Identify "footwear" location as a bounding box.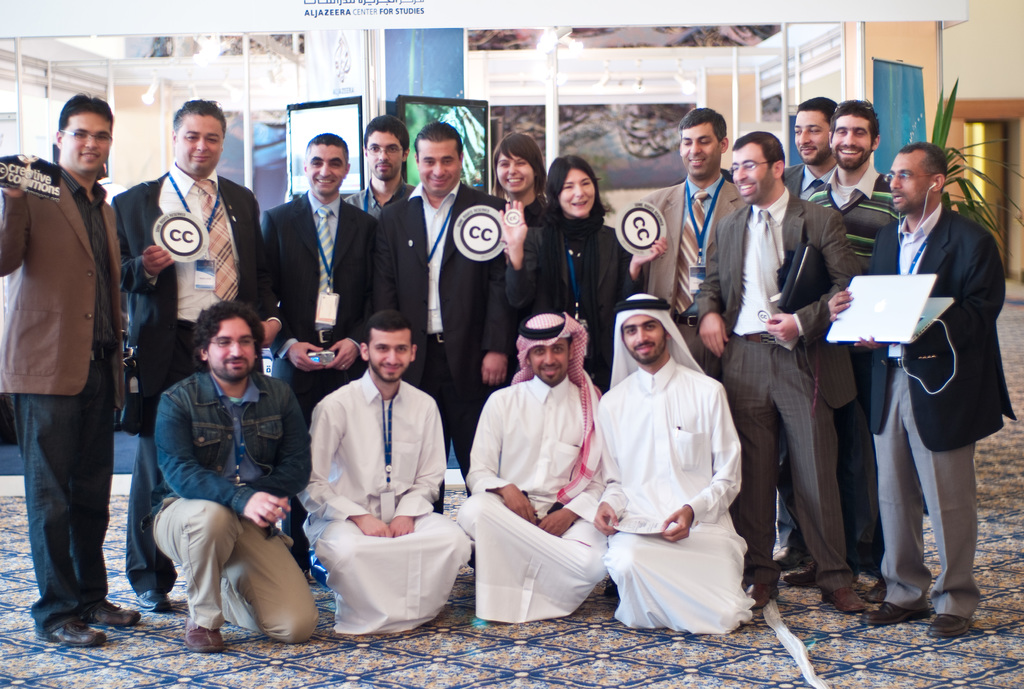
{"x1": 929, "y1": 613, "x2": 972, "y2": 635}.
